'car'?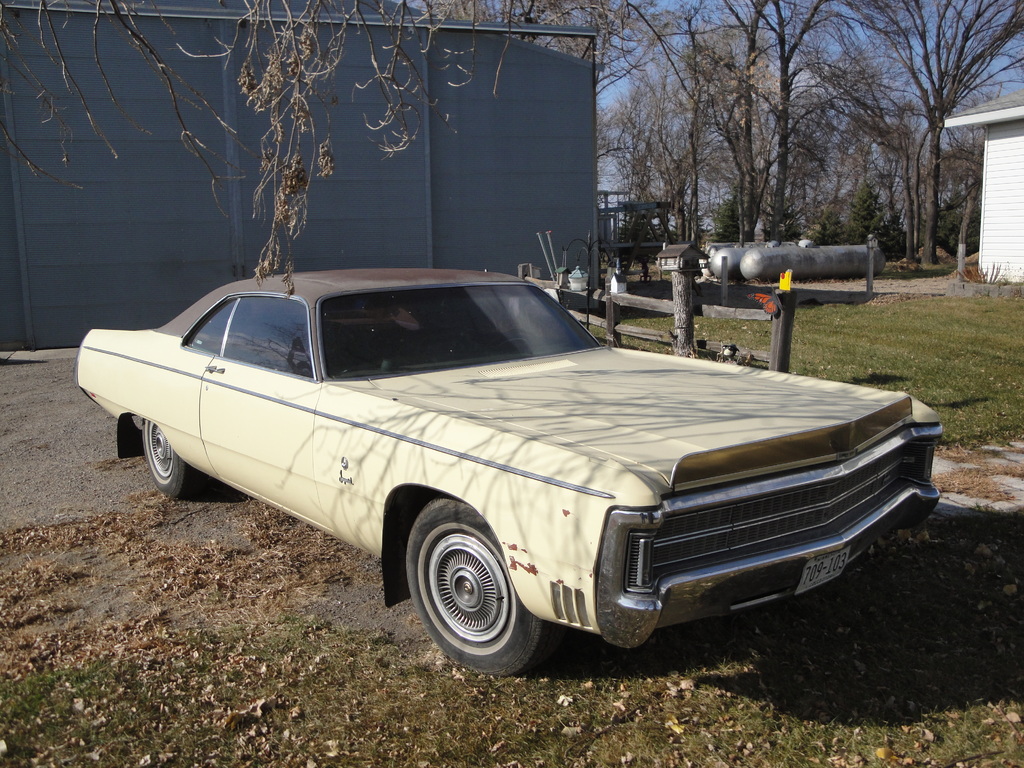
box=[72, 261, 945, 666]
